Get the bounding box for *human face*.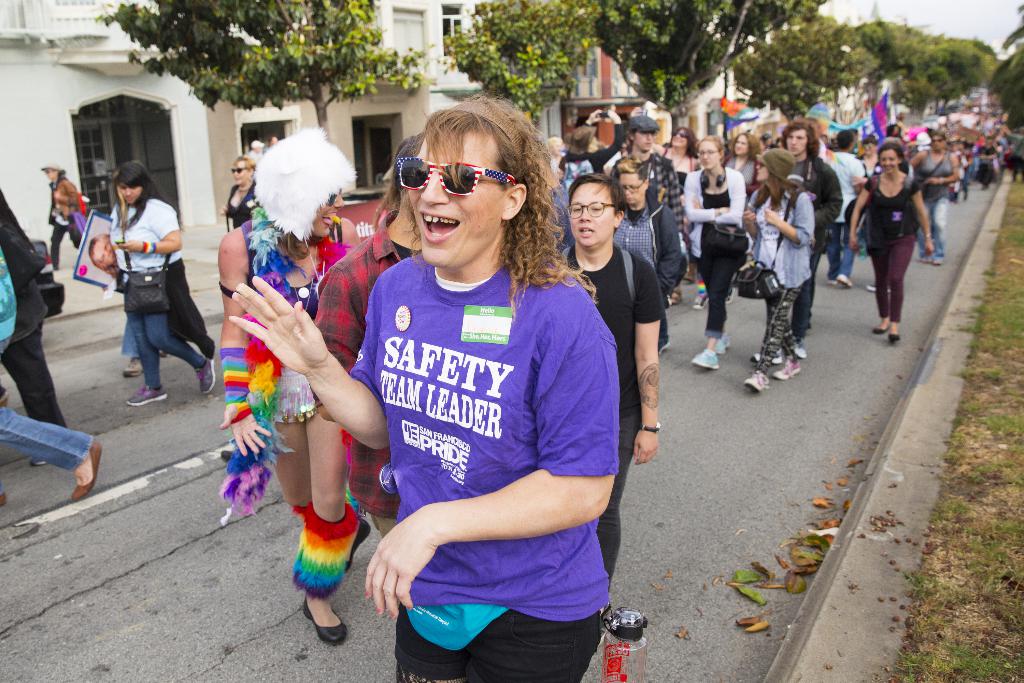
{"left": 409, "top": 135, "right": 505, "bottom": 271}.
